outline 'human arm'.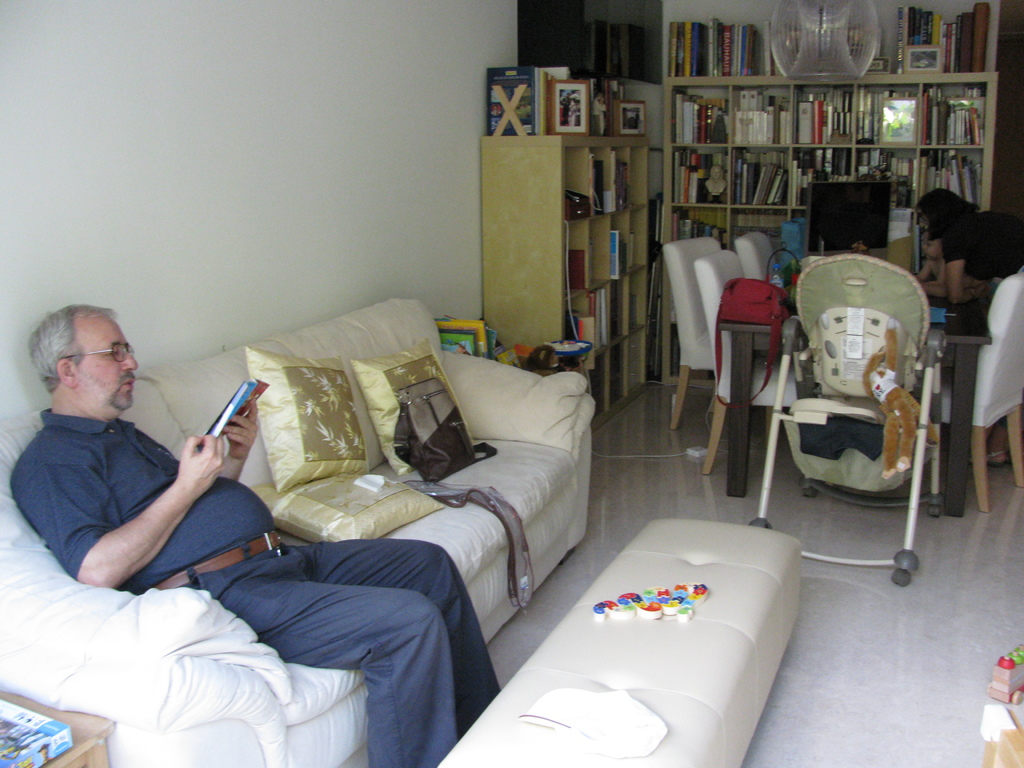
Outline: [76,431,251,609].
